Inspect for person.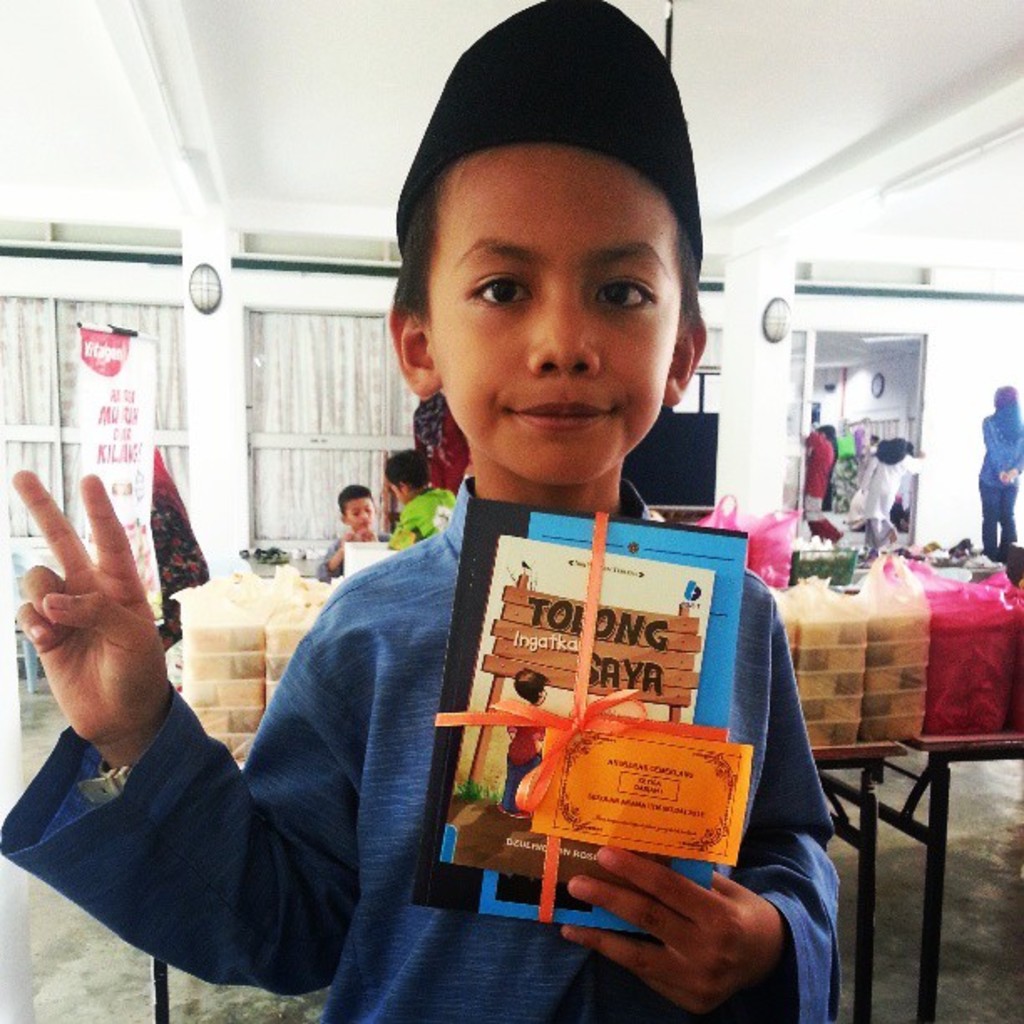
Inspection: (left=0, top=0, right=843, bottom=1022).
